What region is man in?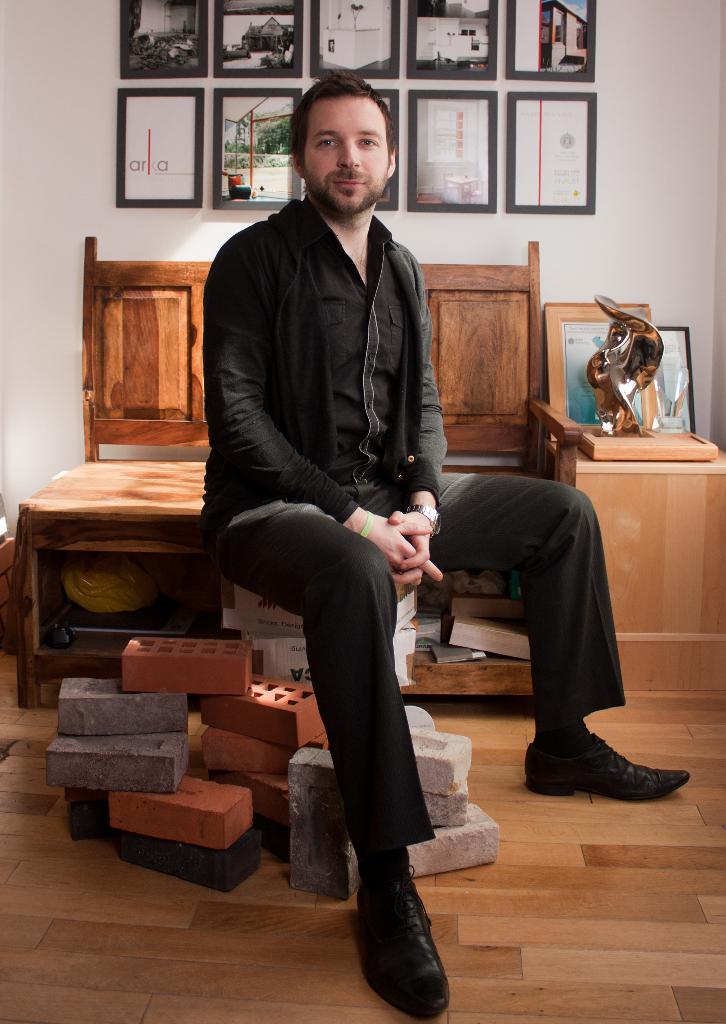
(left=195, top=67, right=693, bottom=1021).
